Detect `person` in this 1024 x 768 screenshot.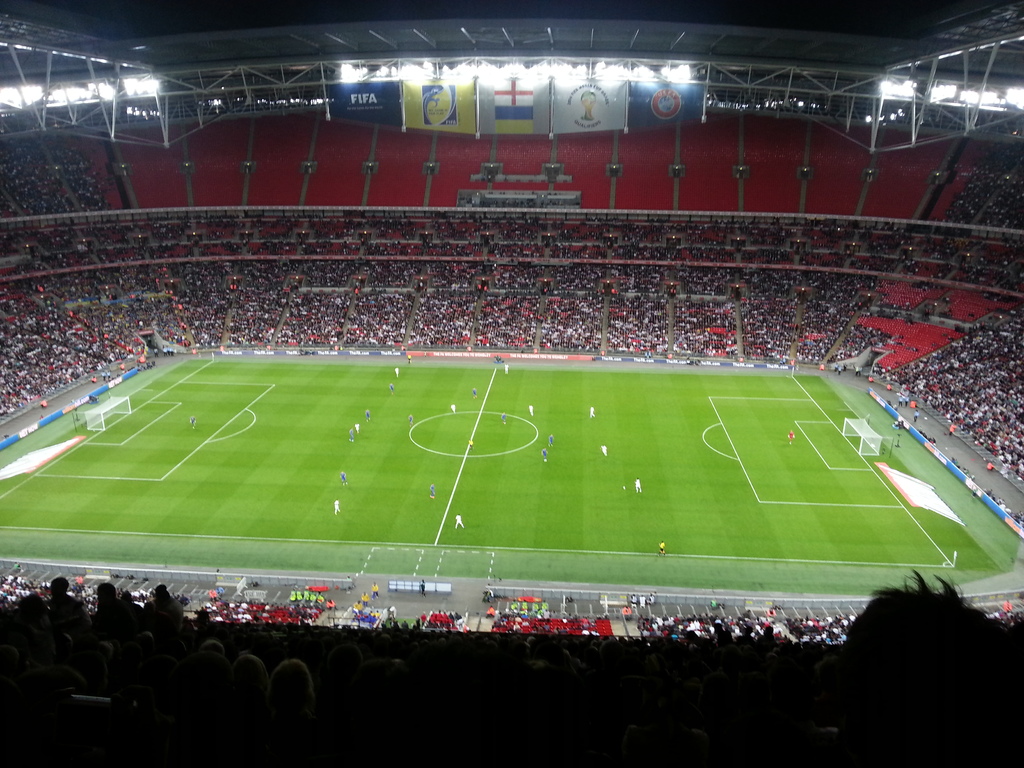
Detection: pyautogui.locateOnScreen(429, 482, 437, 499).
